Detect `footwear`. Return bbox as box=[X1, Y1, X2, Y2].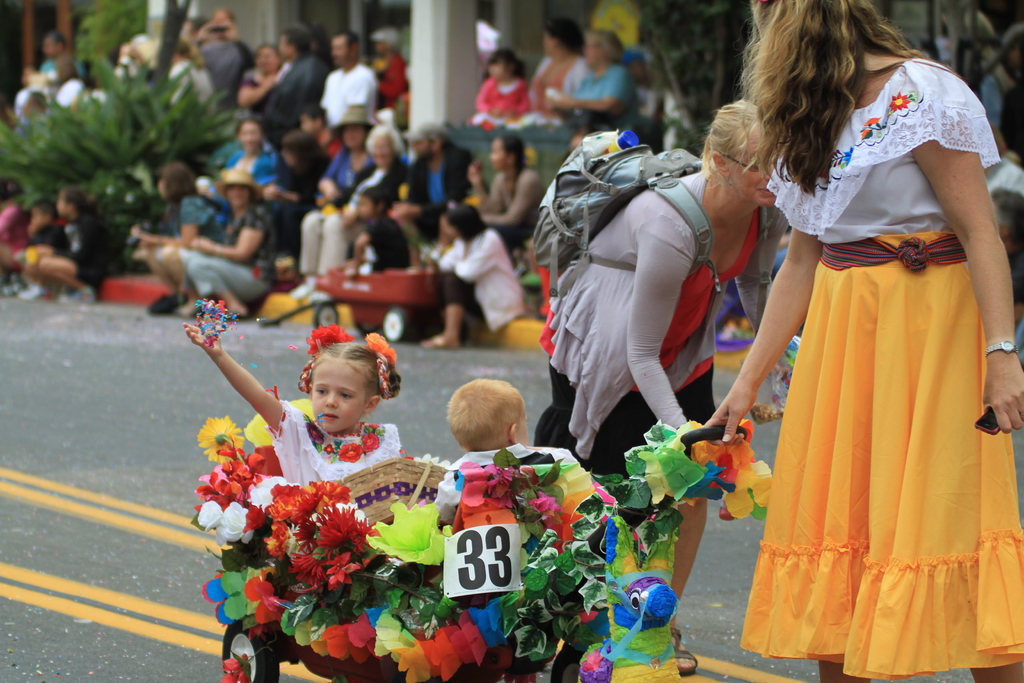
box=[668, 629, 698, 677].
